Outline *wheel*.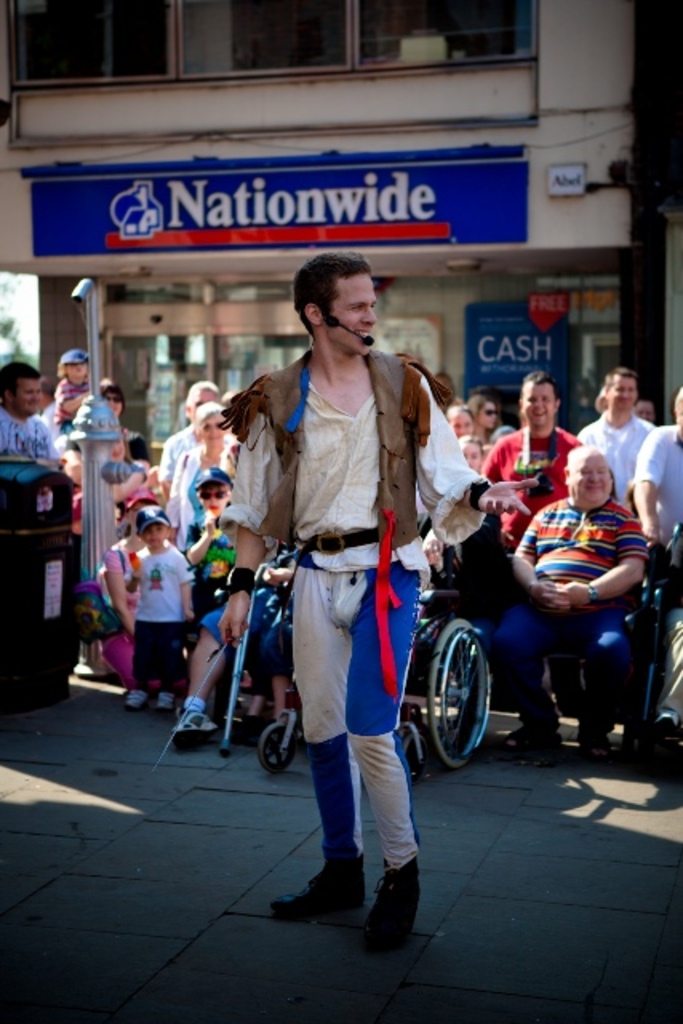
Outline: <bbox>417, 619, 499, 771</bbox>.
